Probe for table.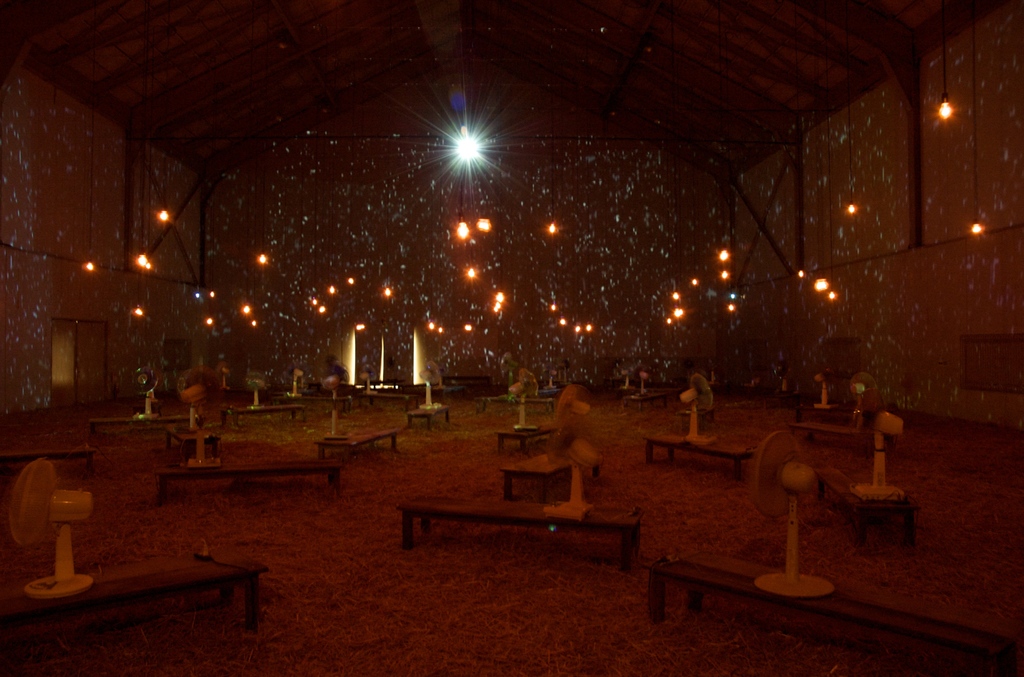
Probe result: {"x1": 406, "y1": 399, "x2": 454, "y2": 429}.
